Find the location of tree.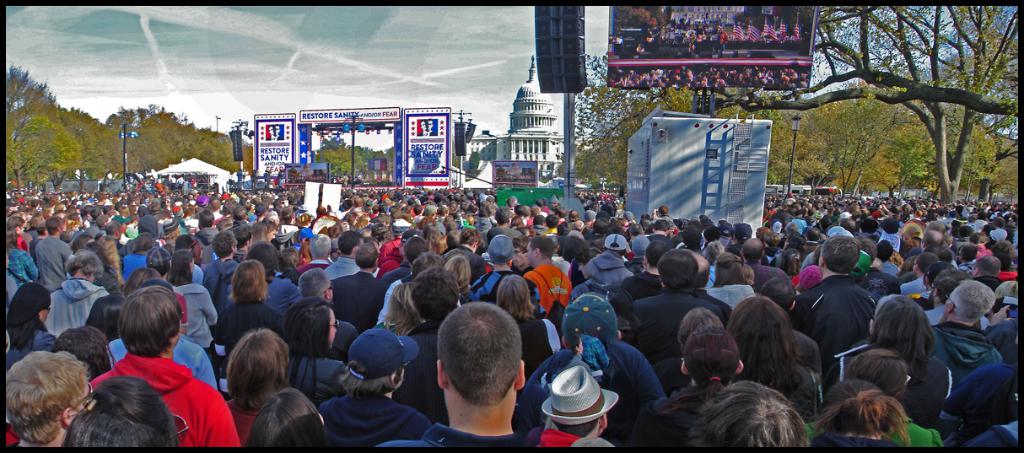
Location: crop(312, 131, 369, 184).
